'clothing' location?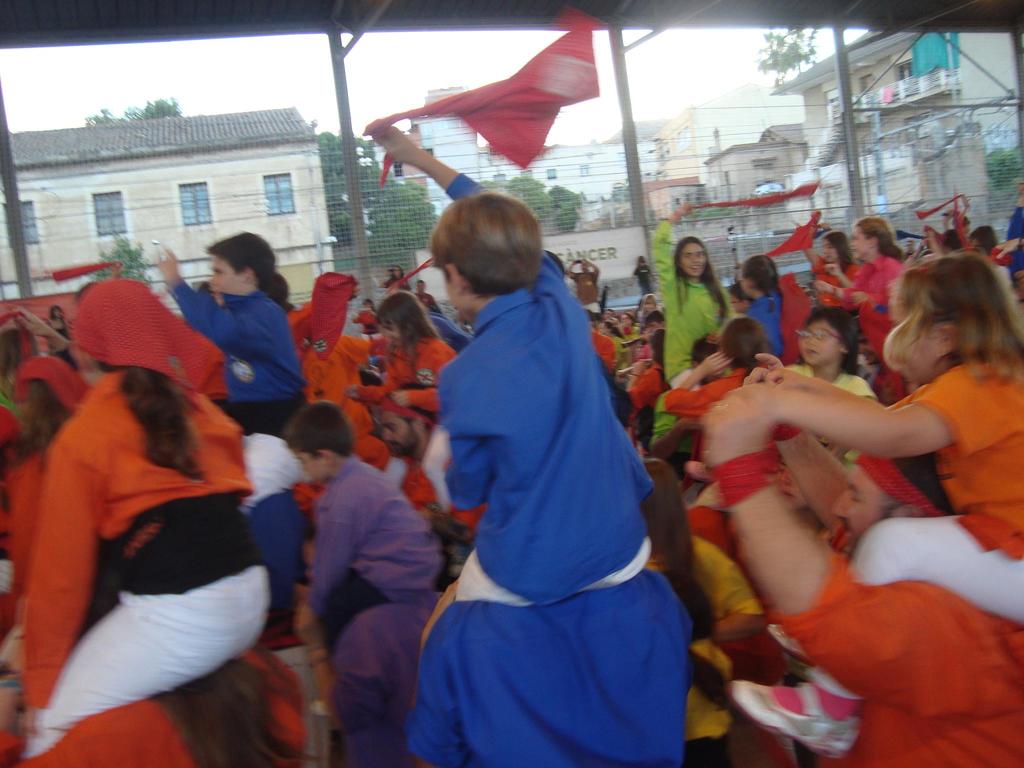
<box>767,553,1023,767</box>
